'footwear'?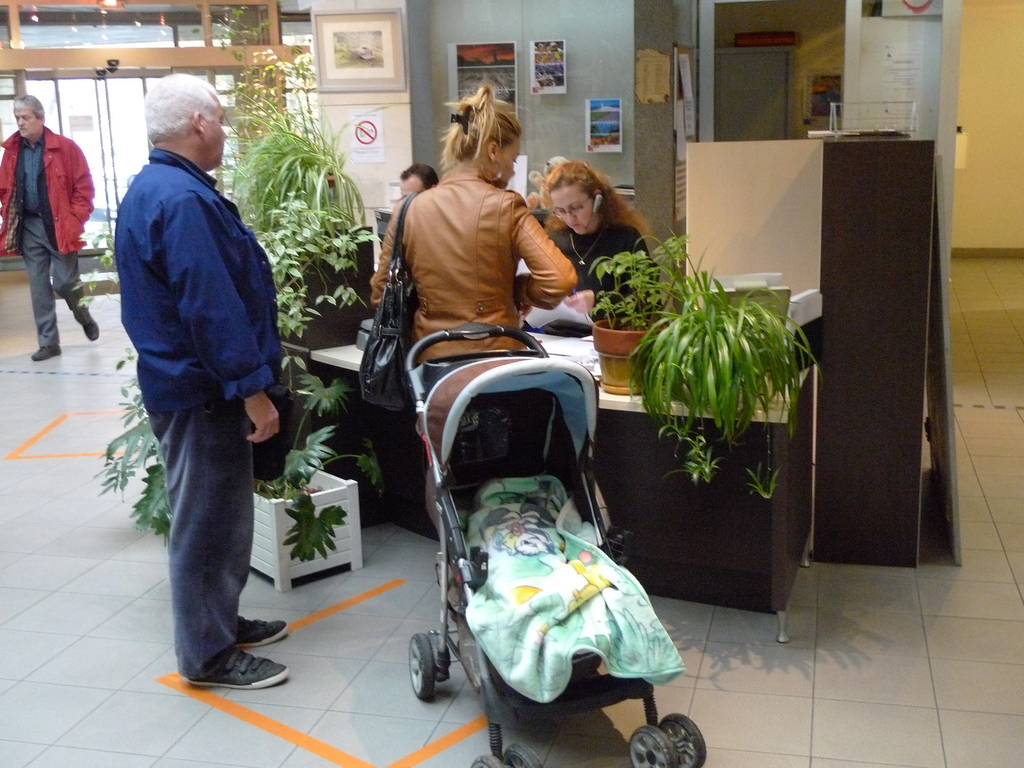
189 651 294 686
